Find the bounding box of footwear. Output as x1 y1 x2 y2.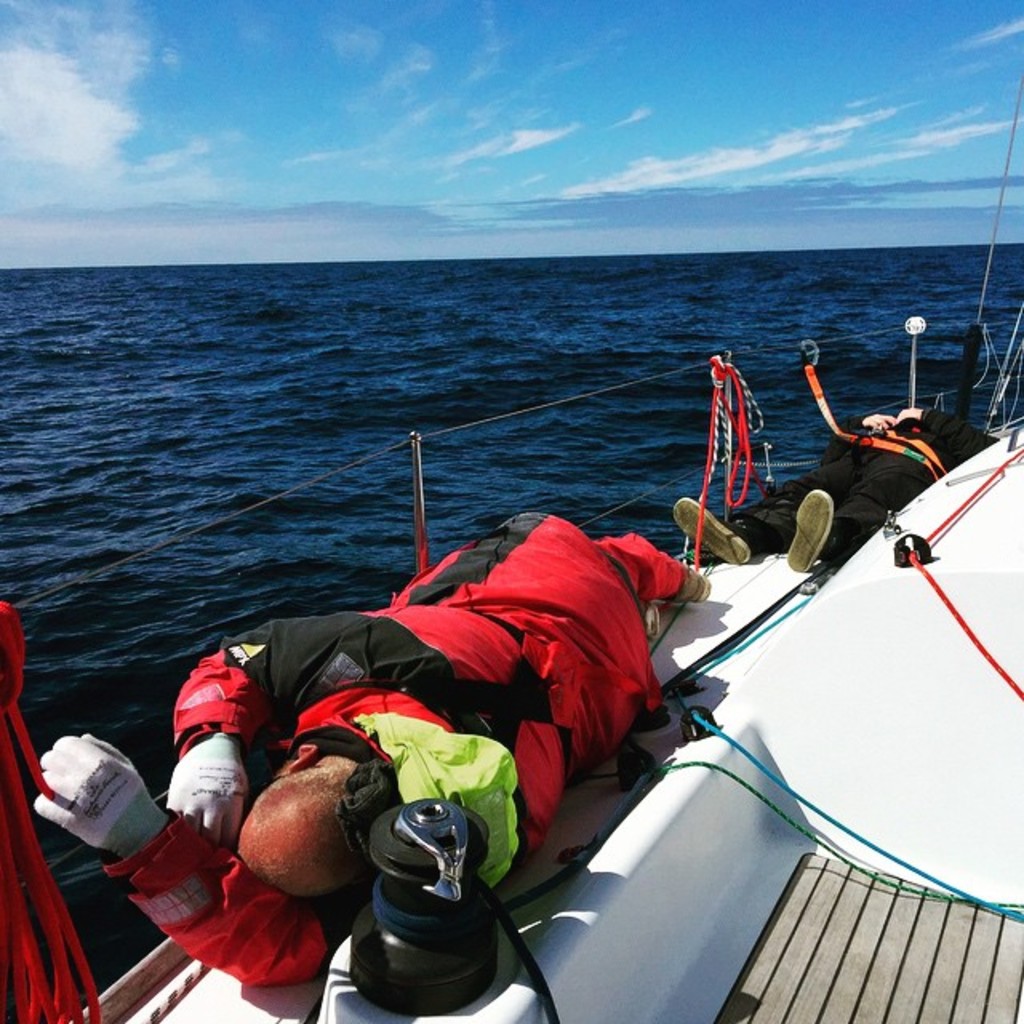
634 603 659 637.
